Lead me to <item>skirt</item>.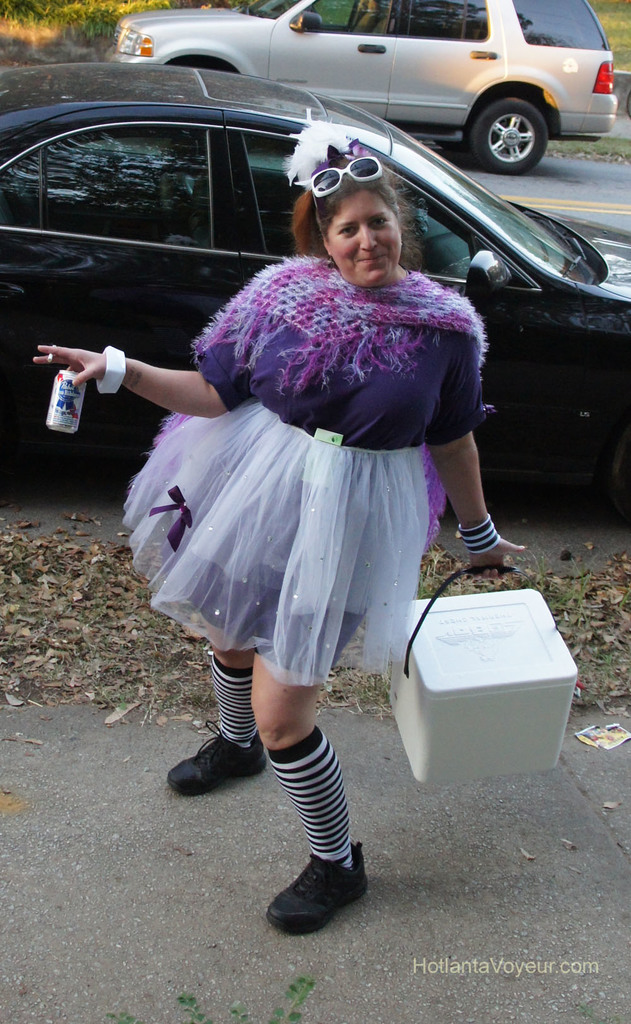
Lead to bbox=(120, 388, 436, 694).
